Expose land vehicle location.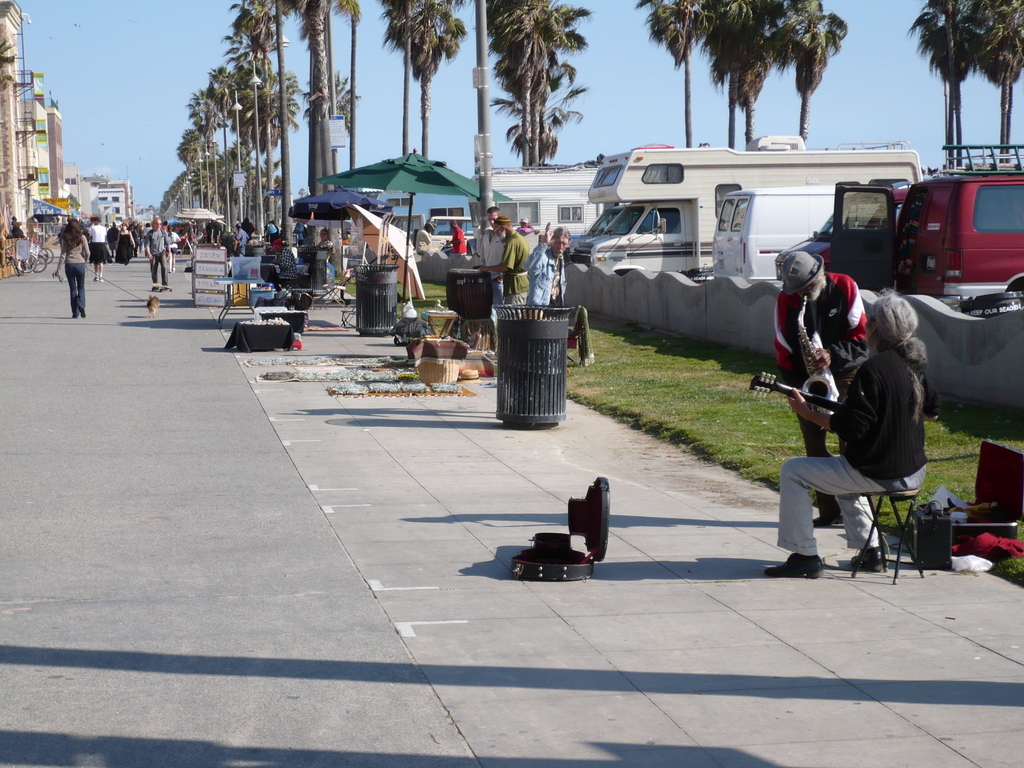
Exposed at select_region(1, 243, 21, 278).
